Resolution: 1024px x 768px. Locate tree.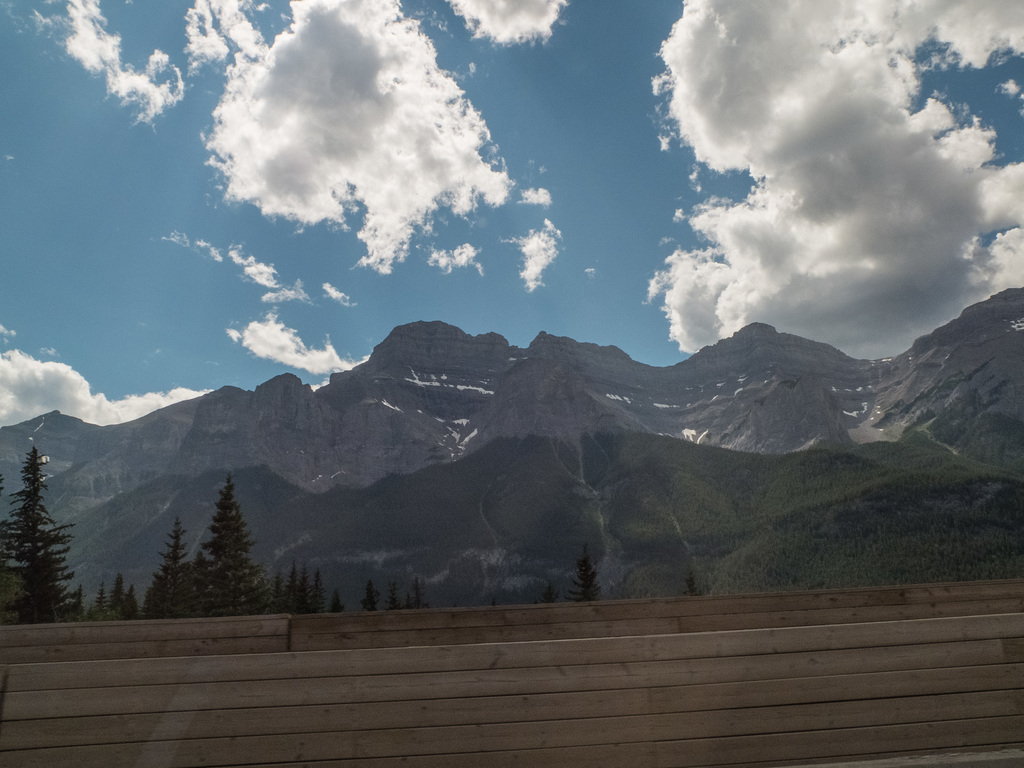
x1=684 y1=569 x2=710 y2=600.
